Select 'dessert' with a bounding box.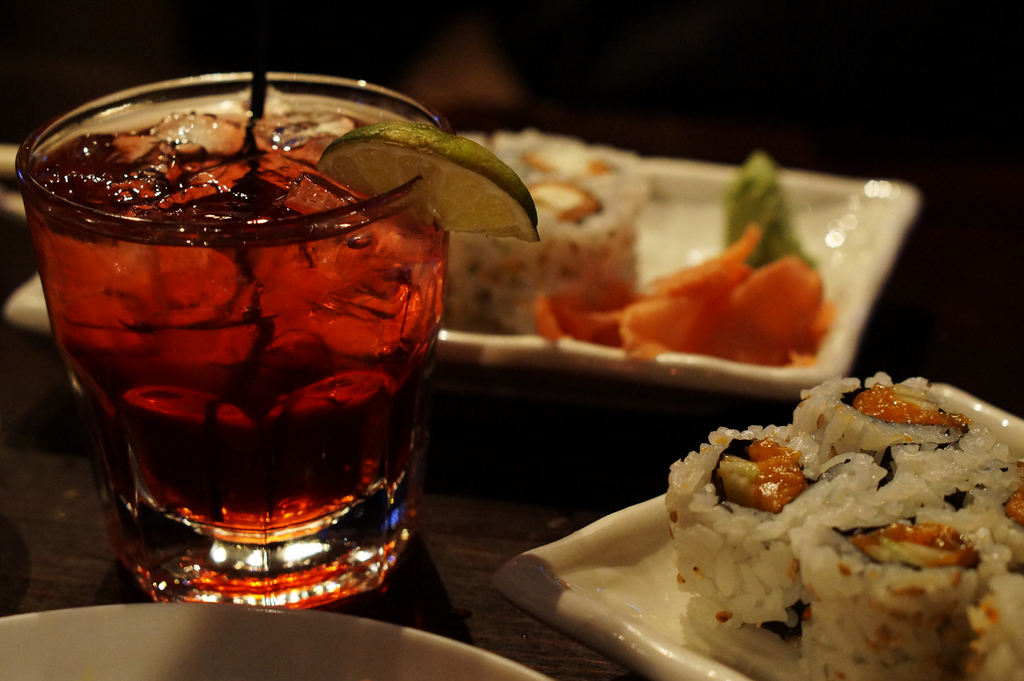
[x1=435, y1=126, x2=659, y2=330].
